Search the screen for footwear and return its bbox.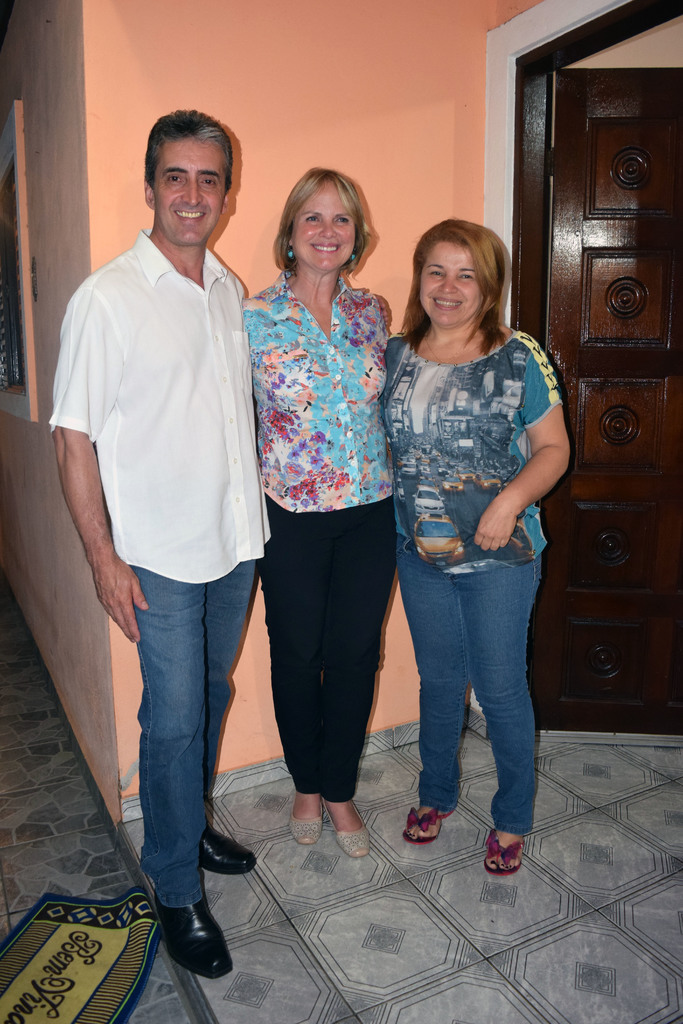
Found: l=481, t=829, r=530, b=881.
